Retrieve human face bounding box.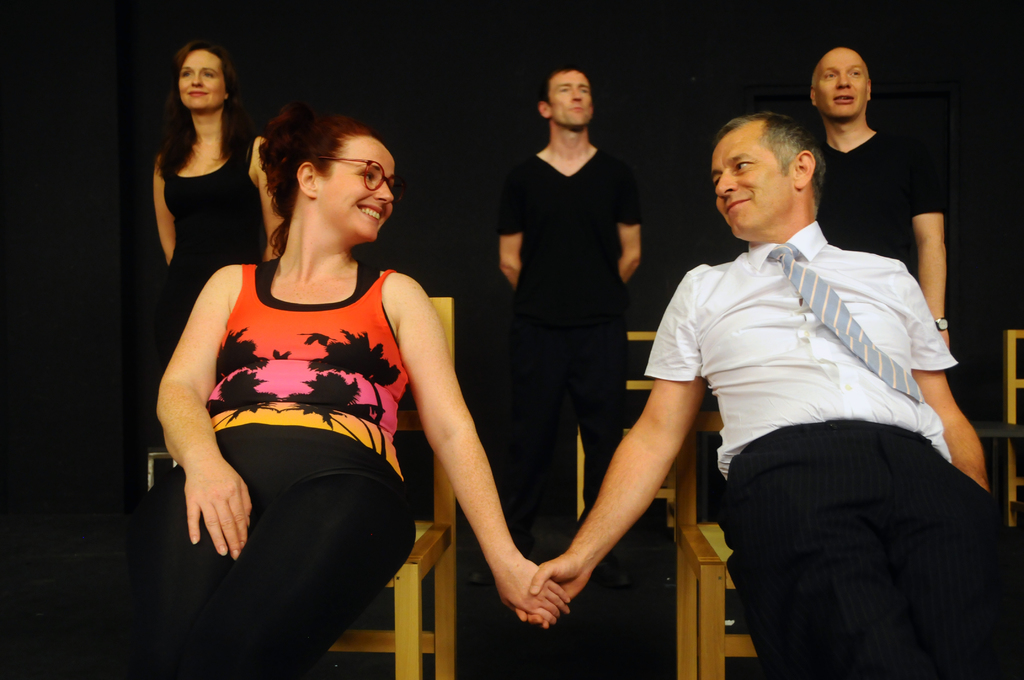
Bounding box: (x1=552, y1=70, x2=593, y2=123).
